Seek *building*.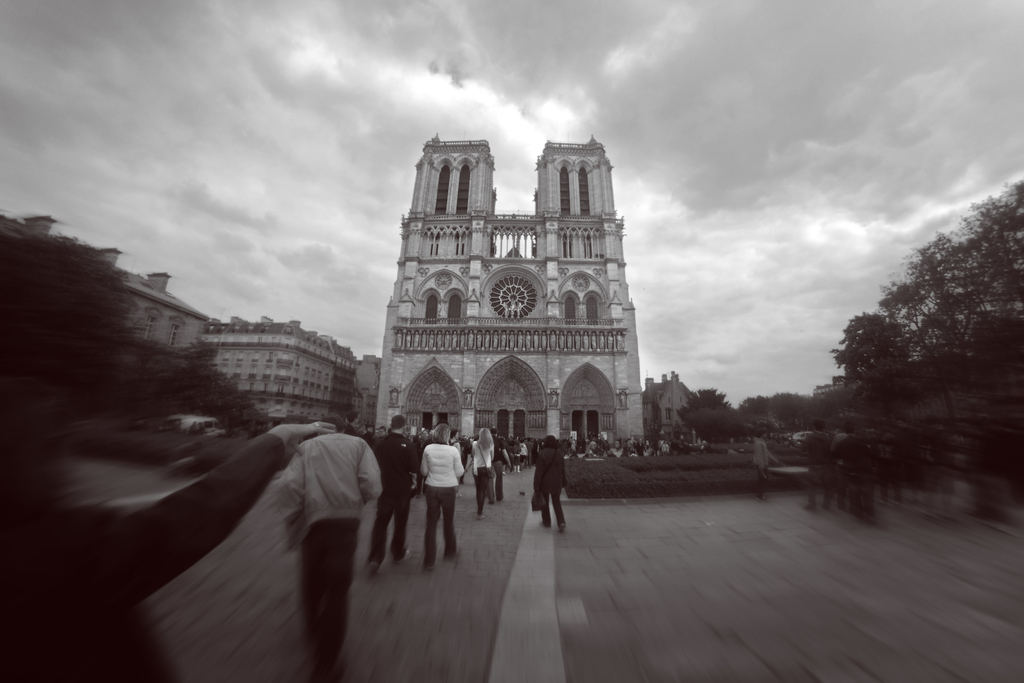
x1=199, y1=315, x2=360, y2=423.
